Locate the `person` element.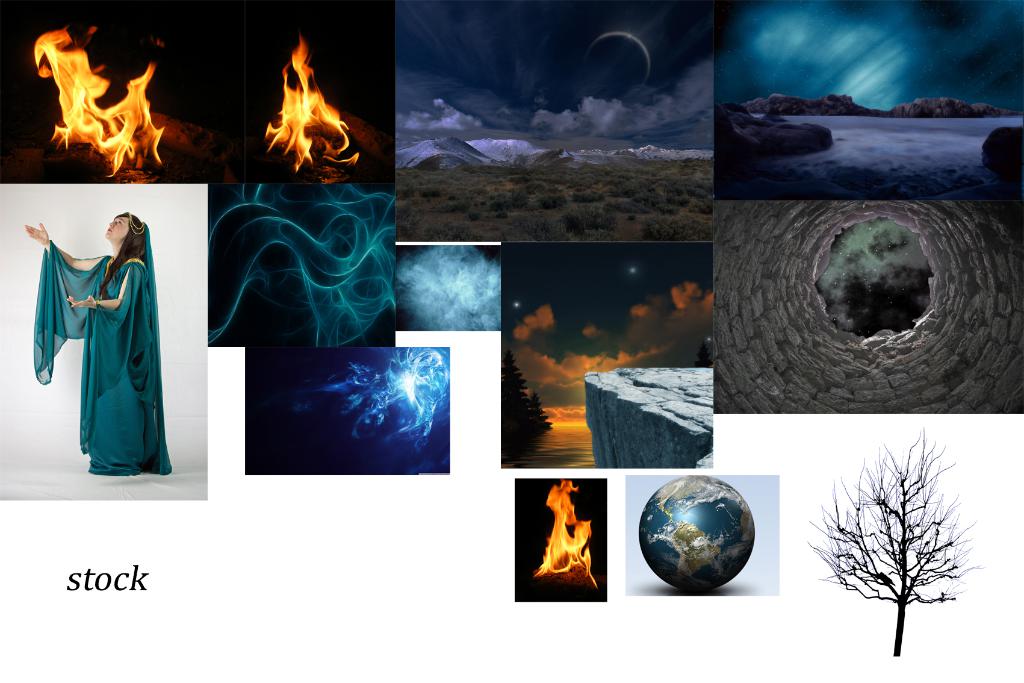
Element bbox: Rect(20, 208, 174, 484).
